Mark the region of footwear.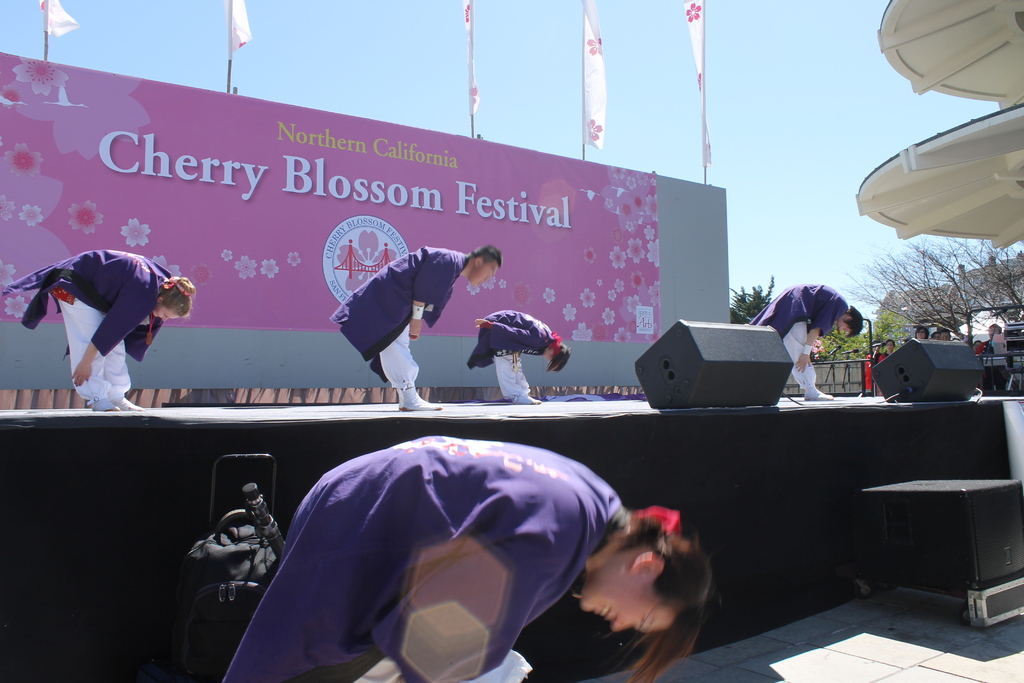
Region: box=[87, 398, 121, 411].
